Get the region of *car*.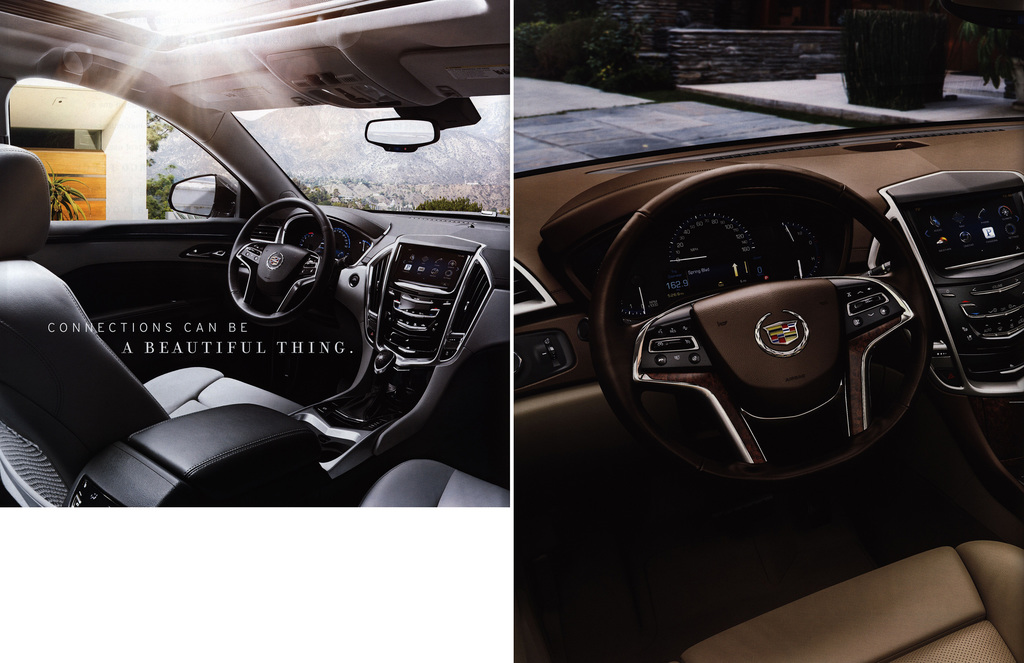
{"left": 0, "top": 0, "right": 506, "bottom": 509}.
